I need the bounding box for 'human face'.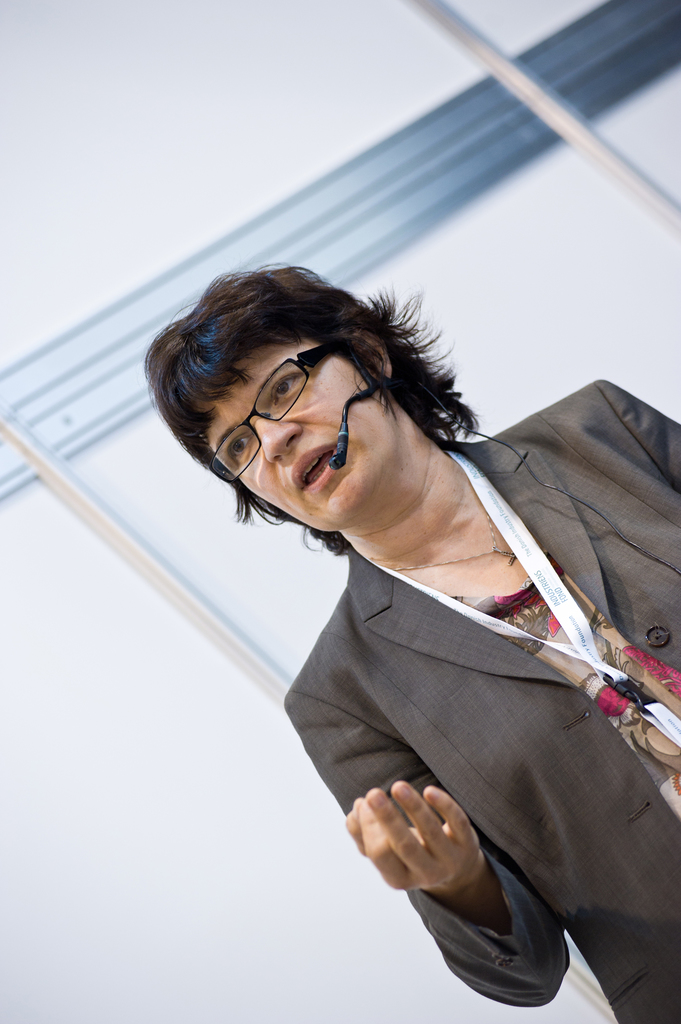
Here it is: region(237, 365, 367, 491).
